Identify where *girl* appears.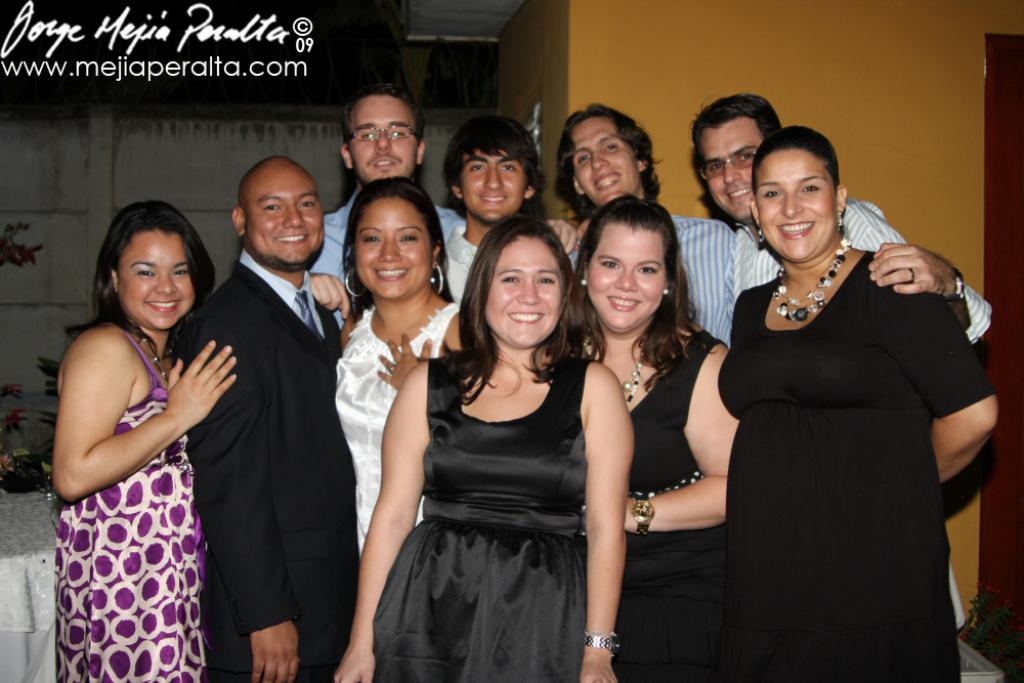
Appears at x1=333, y1=179, x2=460, y2=545.
